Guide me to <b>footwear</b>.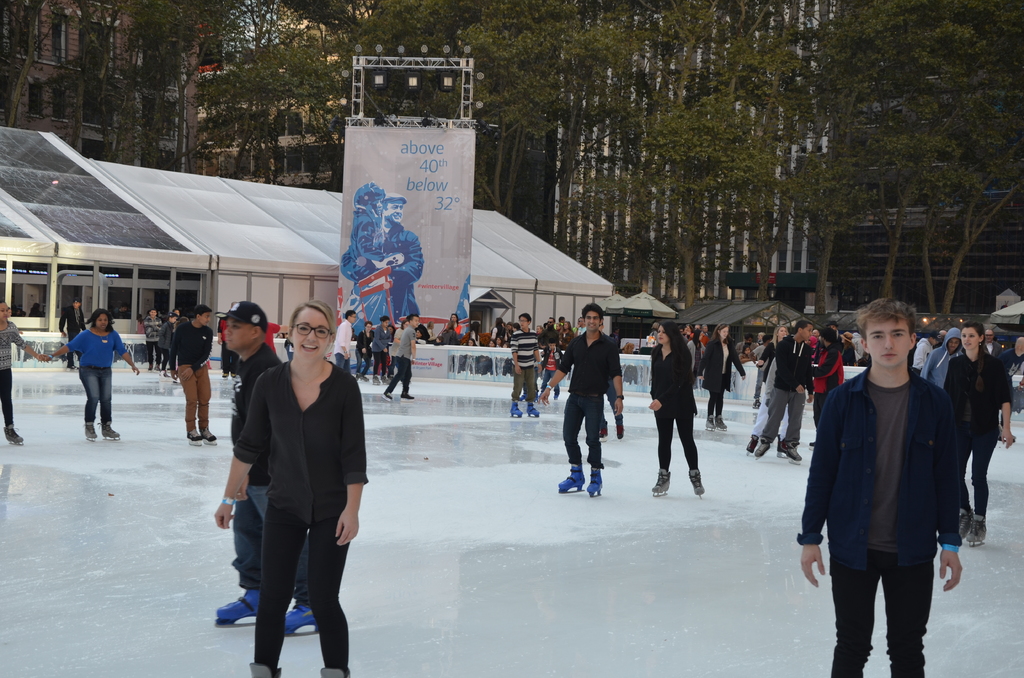
Guidance: x1=552, y1=392, x2=559, y2=398.
